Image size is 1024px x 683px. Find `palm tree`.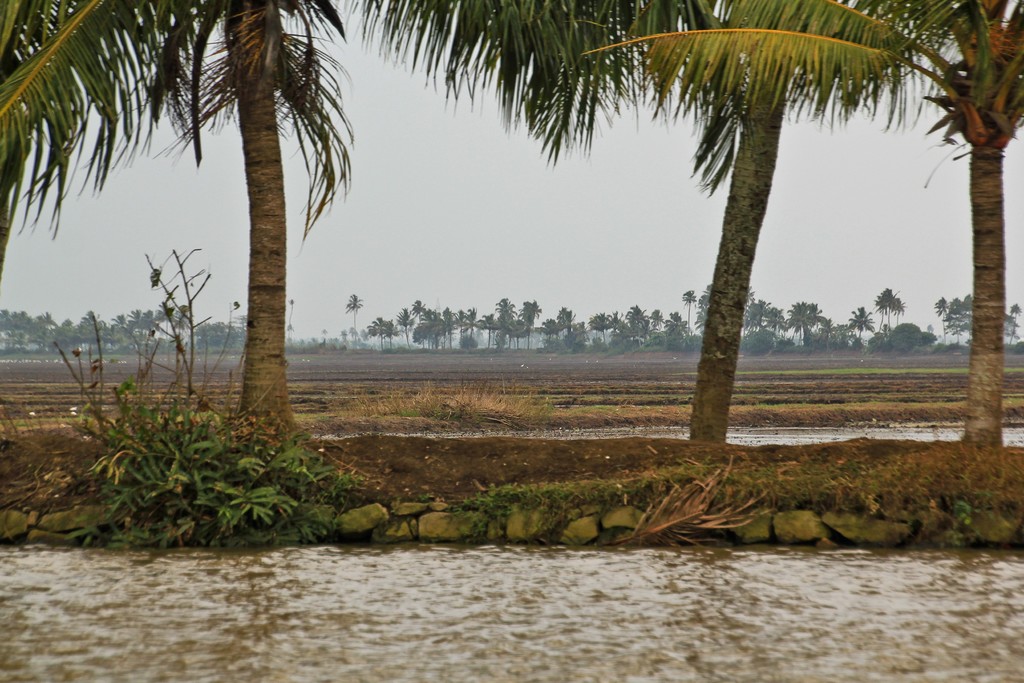
(351,0,897,473).
